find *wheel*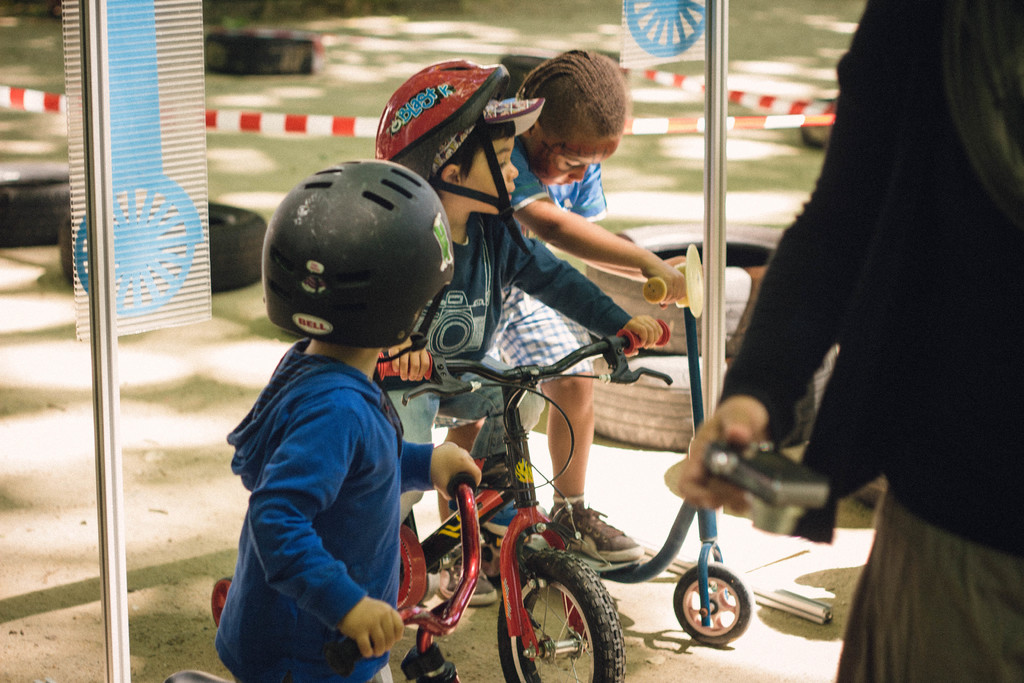
623:0:708:64
